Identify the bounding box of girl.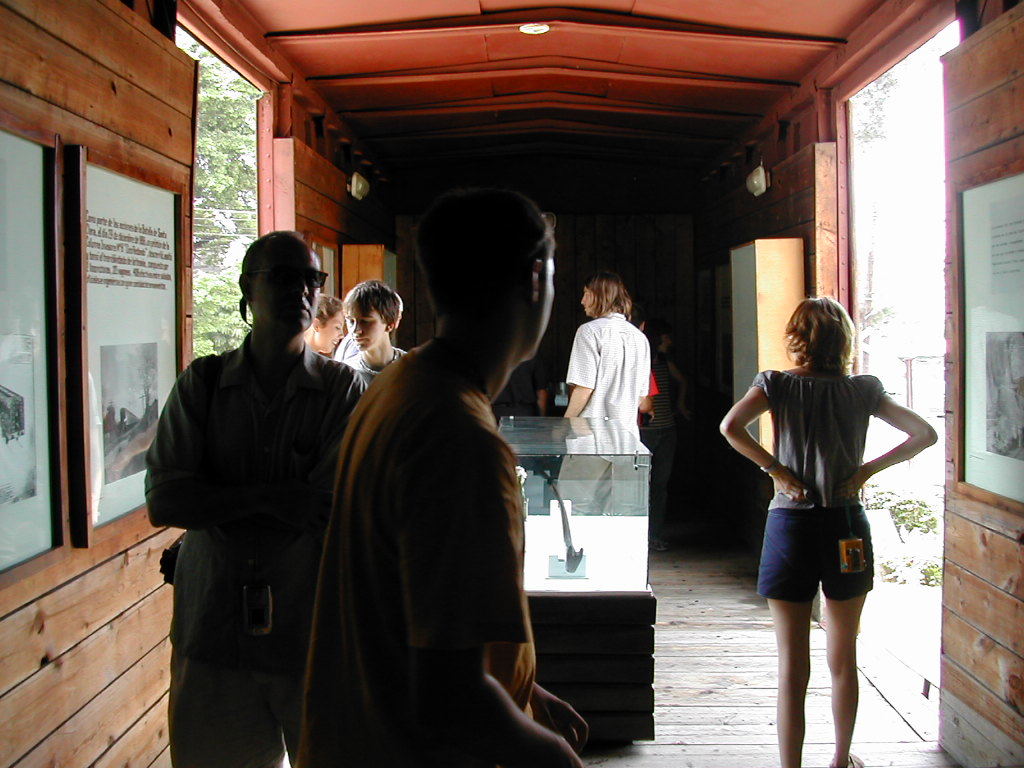
region(715, 295, 938, 767).
